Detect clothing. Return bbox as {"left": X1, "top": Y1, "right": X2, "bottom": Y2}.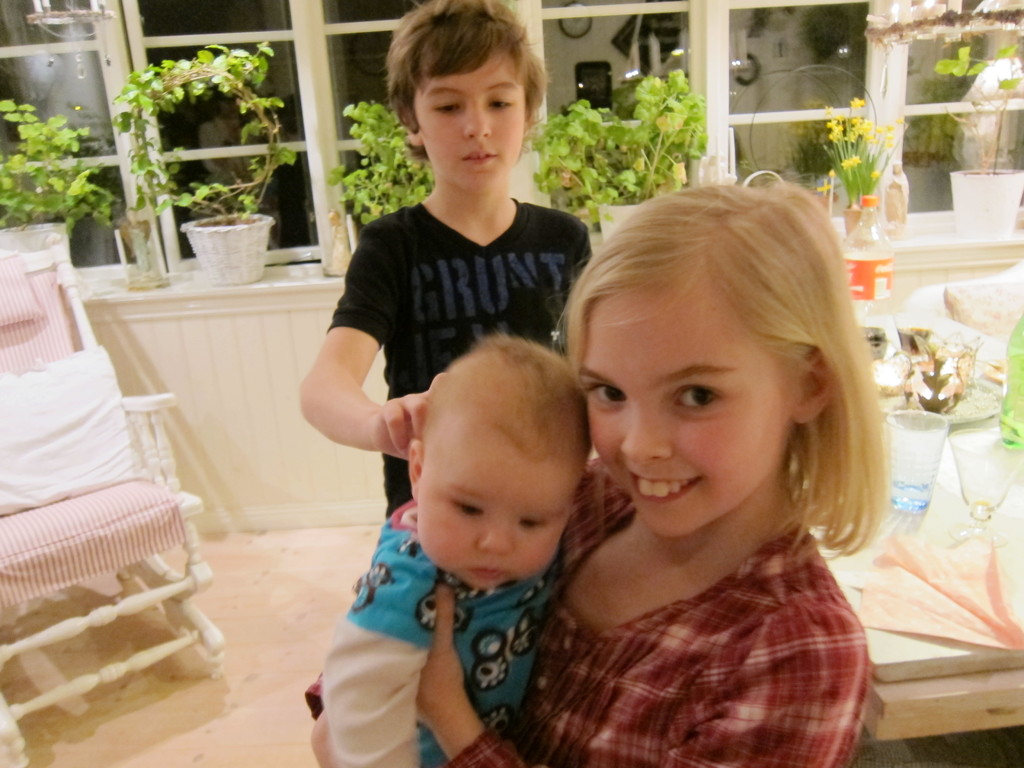
{"left": 509, "top": 421, "right": 902, "bottom": 753}.
